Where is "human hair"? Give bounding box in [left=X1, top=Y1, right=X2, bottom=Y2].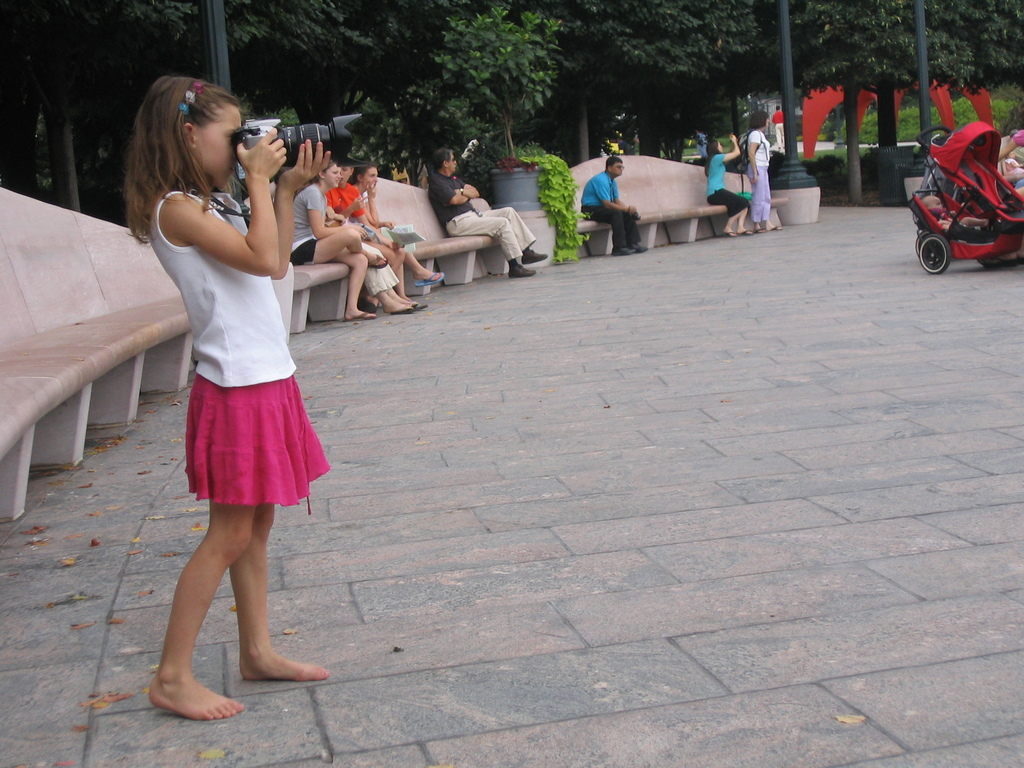
[left=774, top=105, right=780, bottom=112].
